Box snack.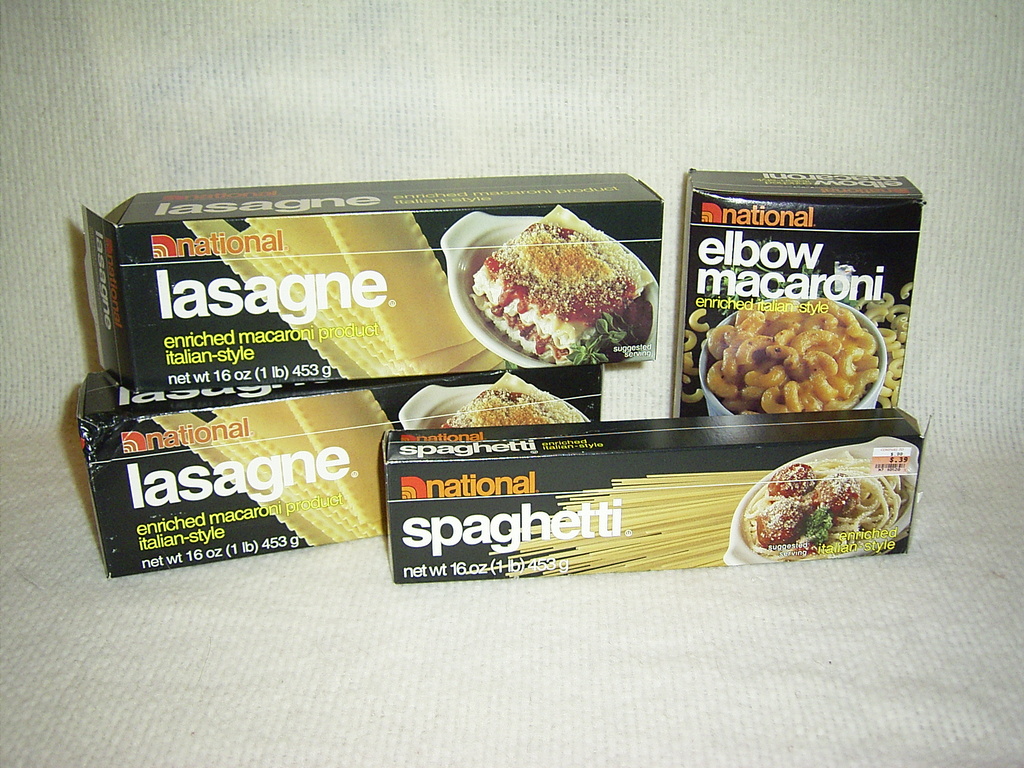
box(451, 371, 591, 431).
